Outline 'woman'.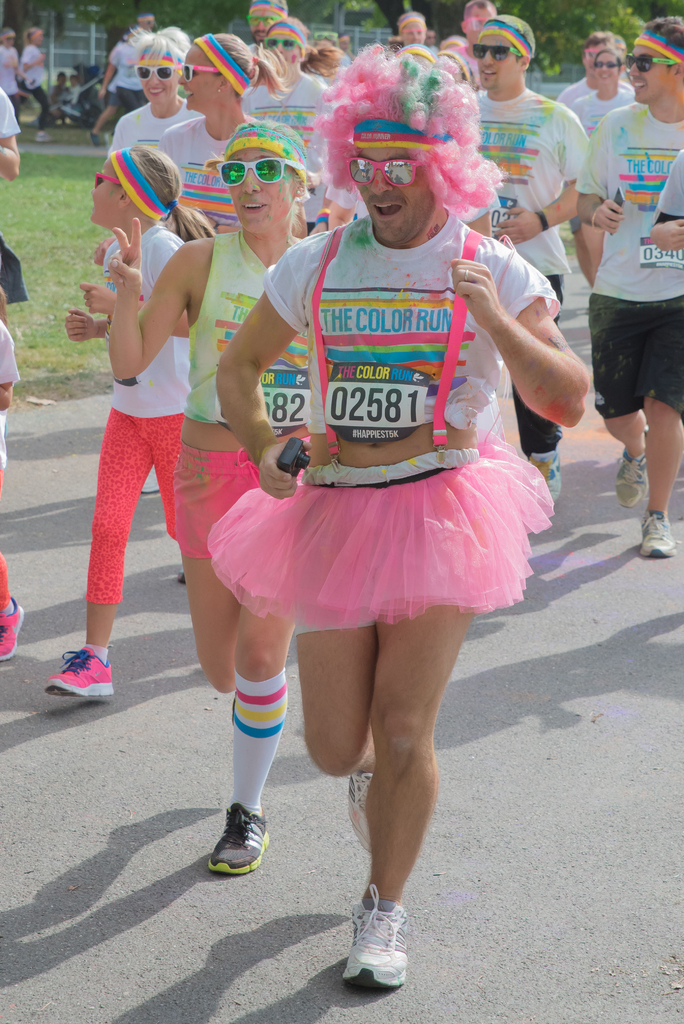
Outline: left=246, top=6, right=330, bottom=197.
